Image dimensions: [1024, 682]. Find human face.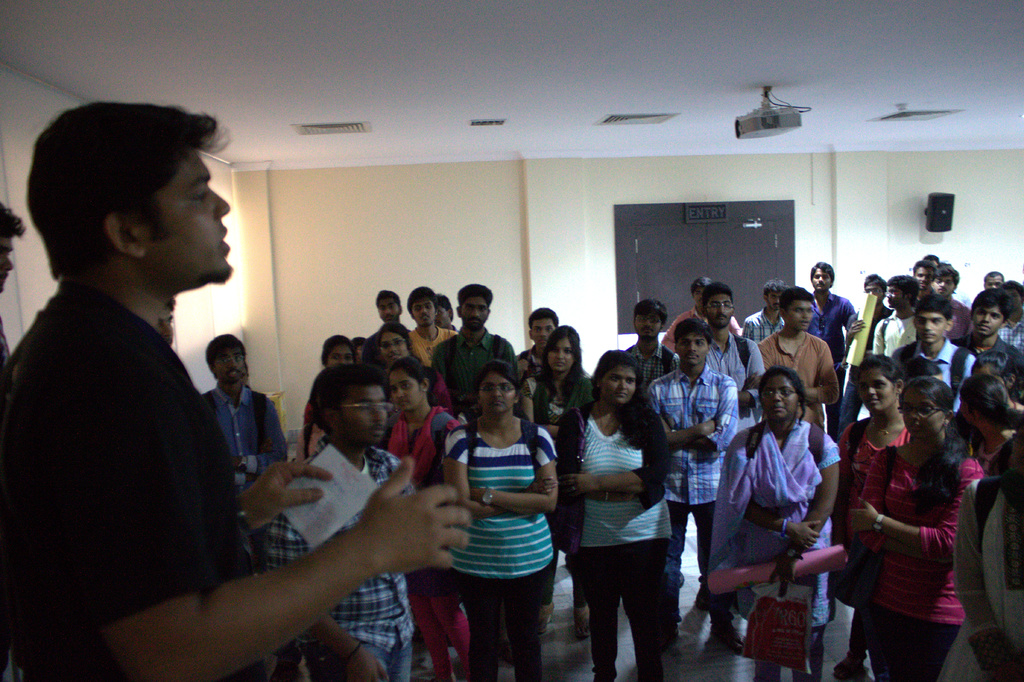
459 295 487 327.
